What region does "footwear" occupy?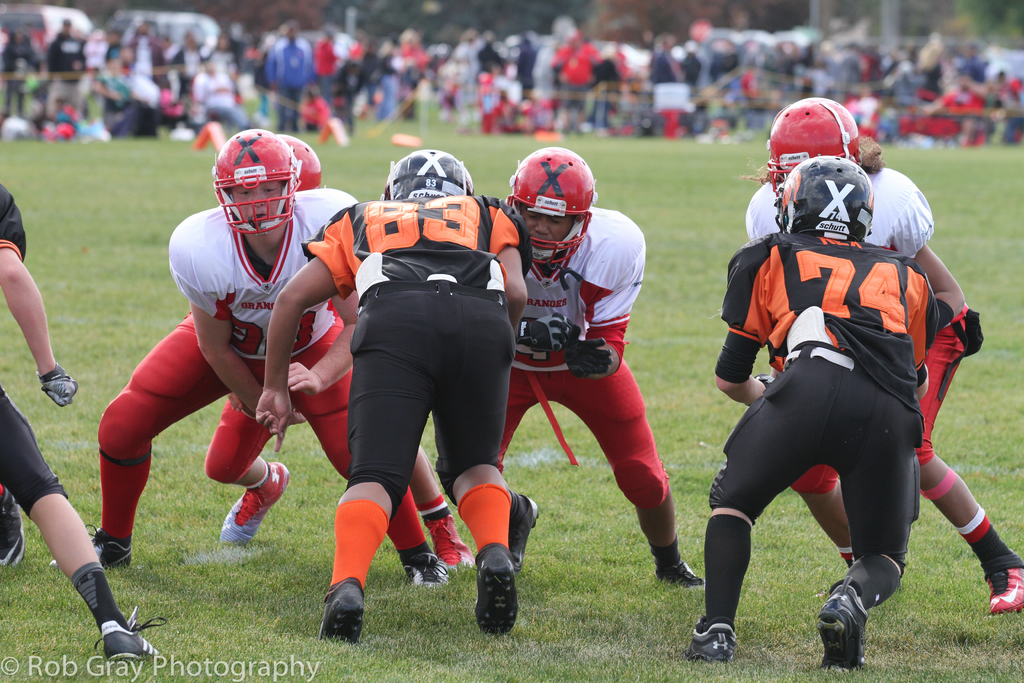
92 607 166 663.
